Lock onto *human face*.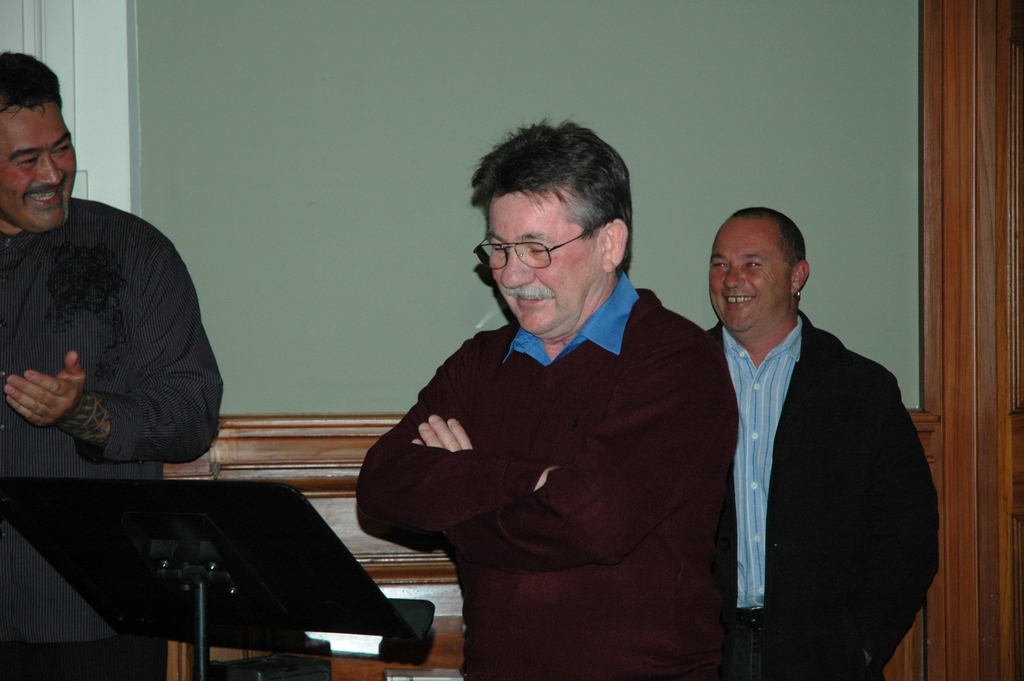
Locked: 710:221:794:330.
